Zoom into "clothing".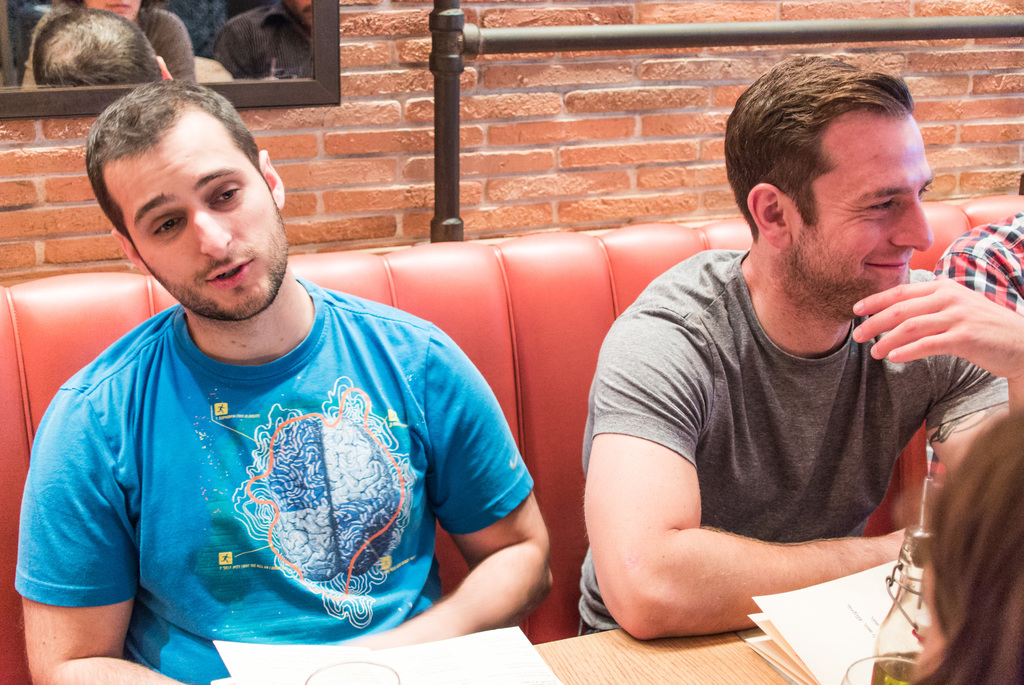
Zoom target: detection(13, 280, 543, 684).
